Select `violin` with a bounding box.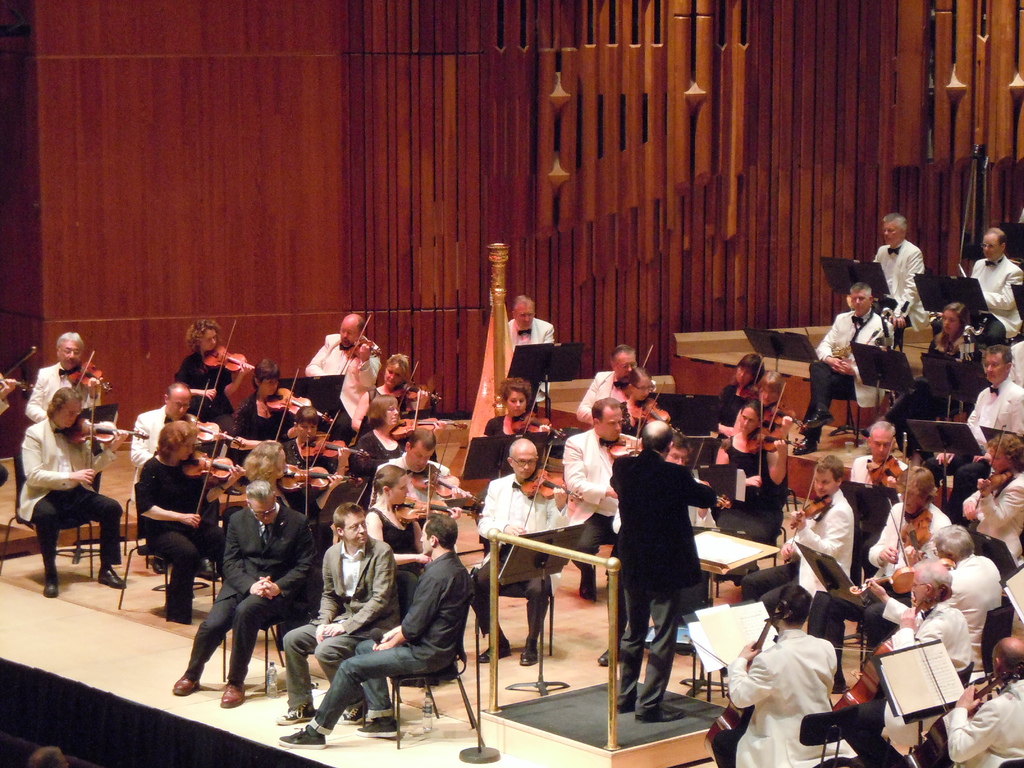
crop(60, 348, 111, 390).
